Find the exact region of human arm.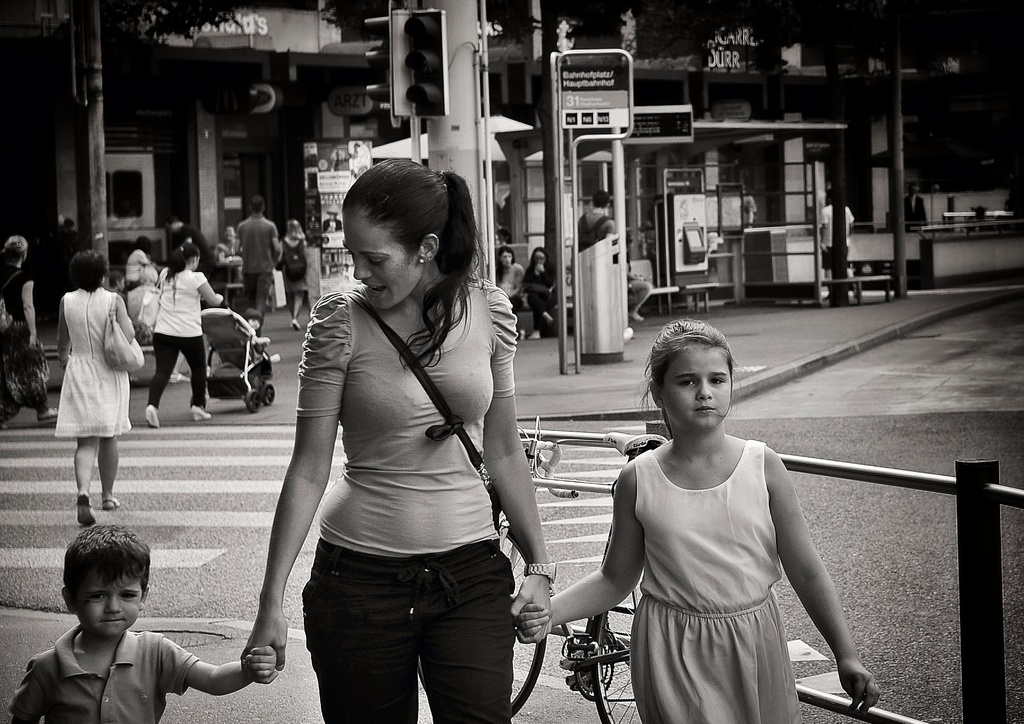
Exact region: l=605, t=218, r=616, b=237.
